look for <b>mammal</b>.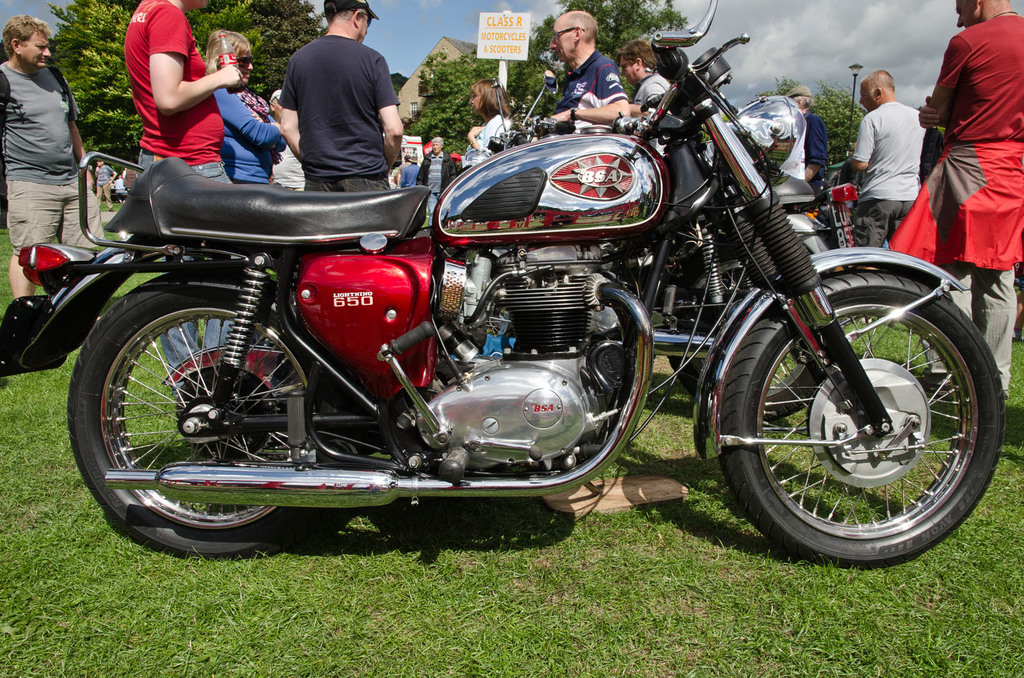
Found: box(256, 8, 415, 182).
